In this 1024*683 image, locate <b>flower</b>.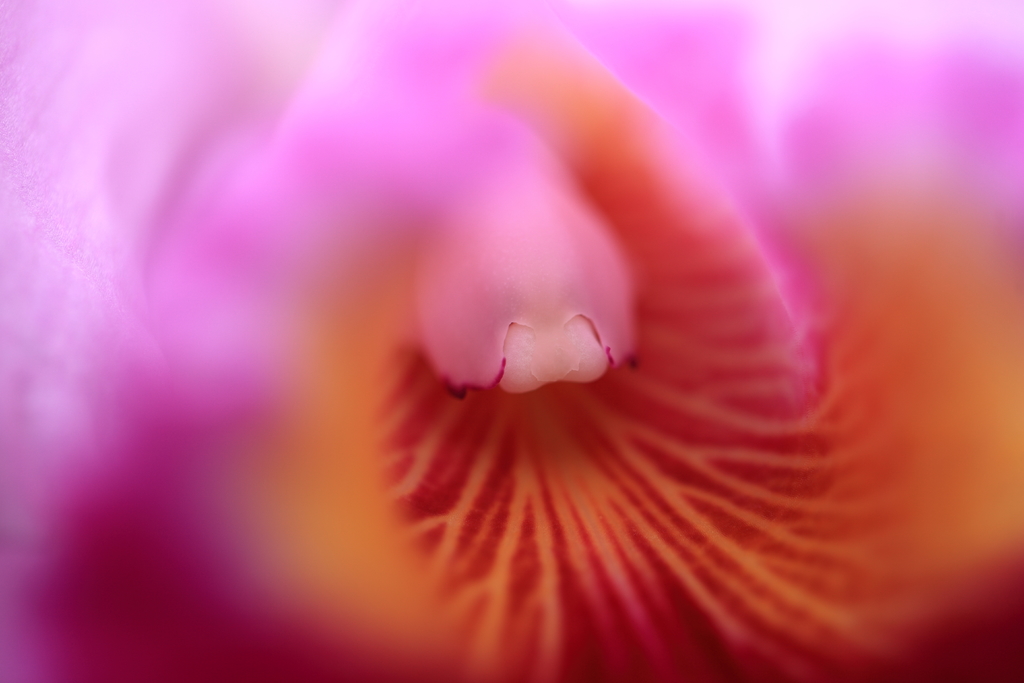
Bounding box: l=49, t=12, r=893, b=670.
